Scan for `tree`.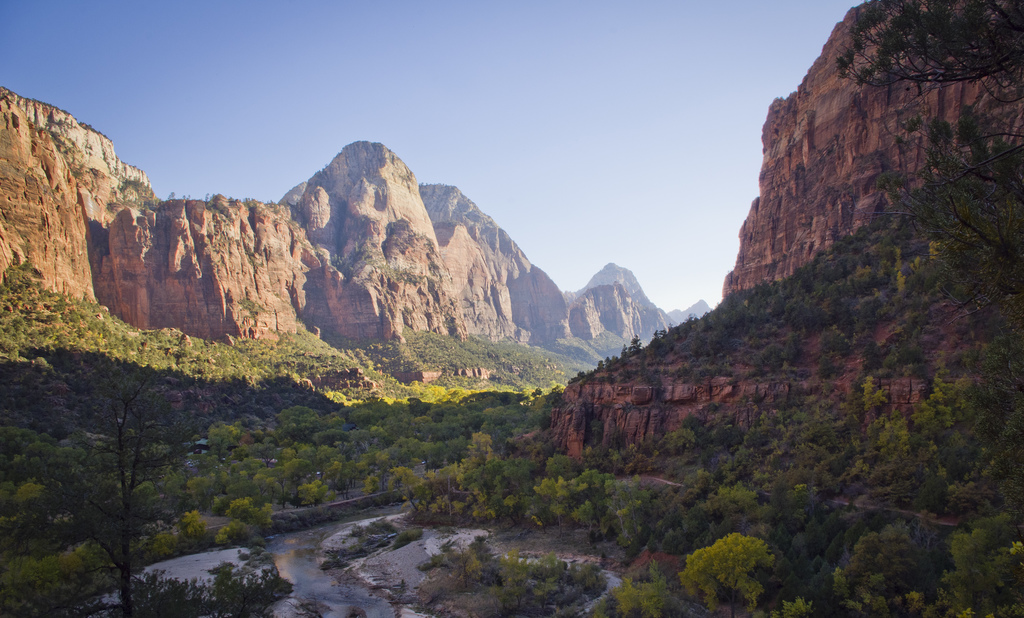
Scan result: 609/488/641/541.
